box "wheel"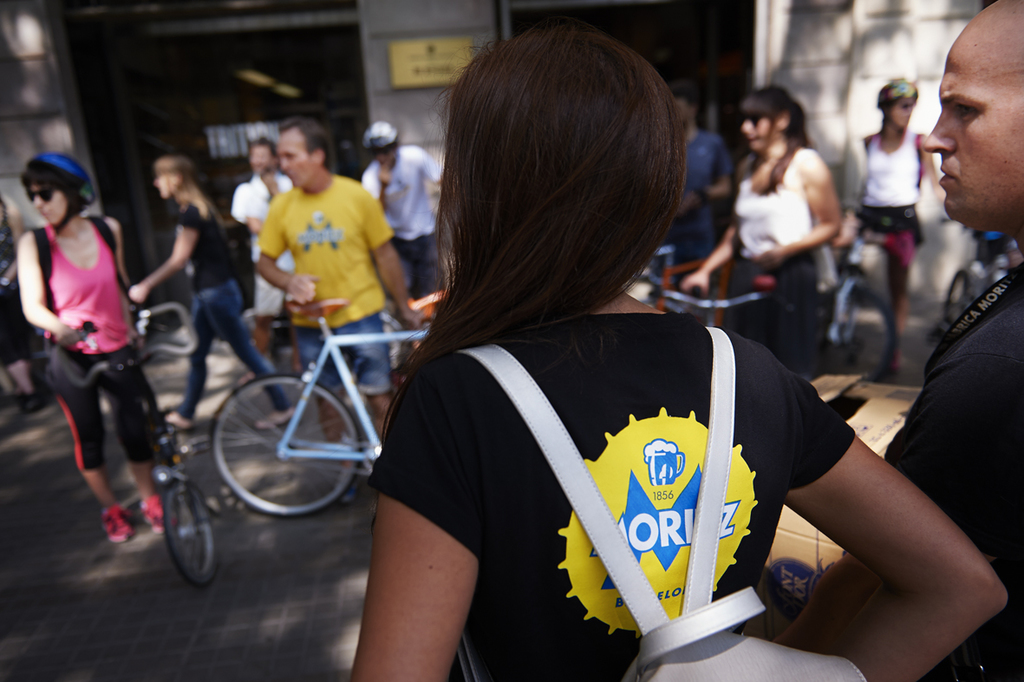
816,281,892,385
